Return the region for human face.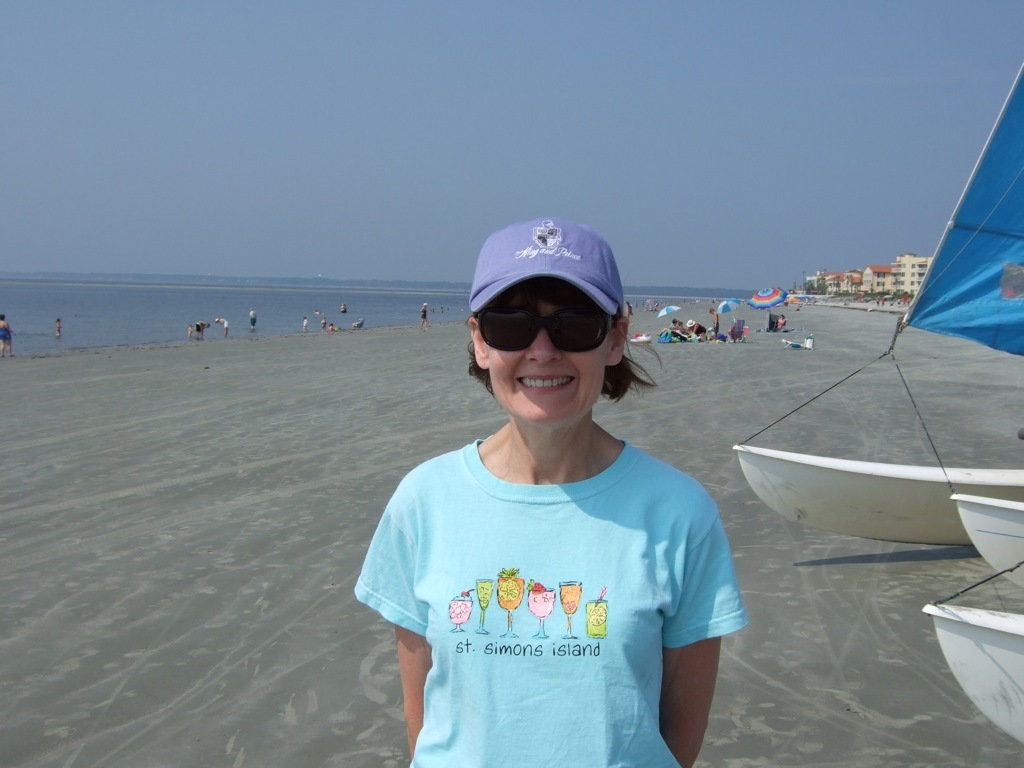
[487,282,606,419].
